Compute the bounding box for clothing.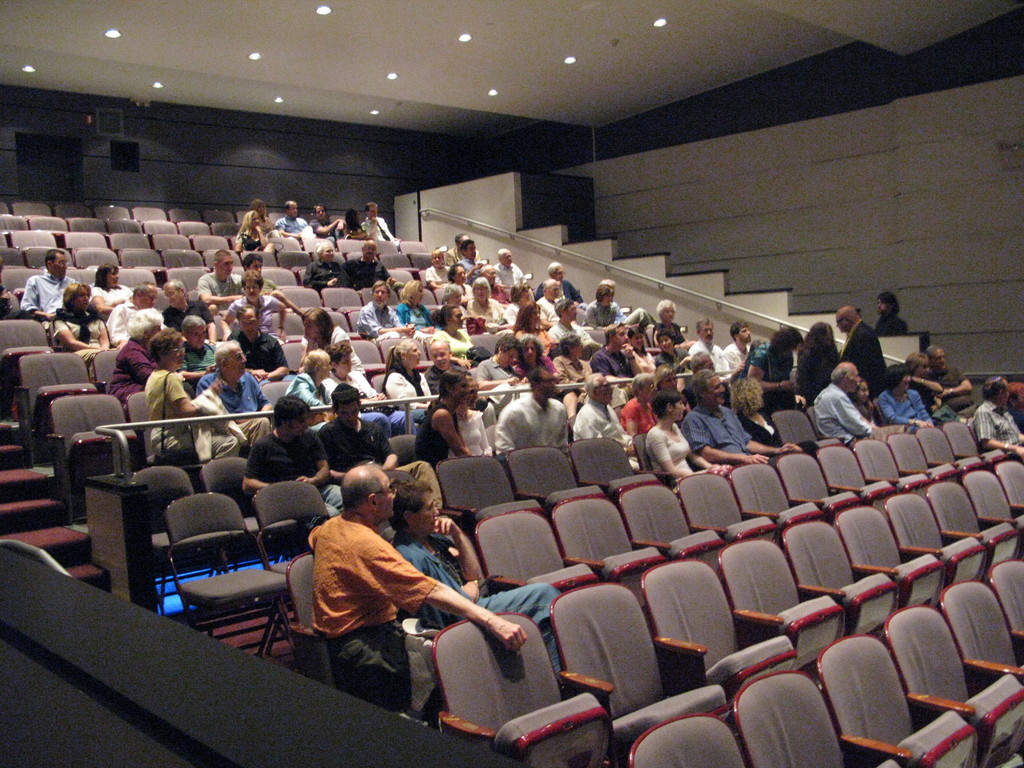
region(362, 214, 398, 244).
